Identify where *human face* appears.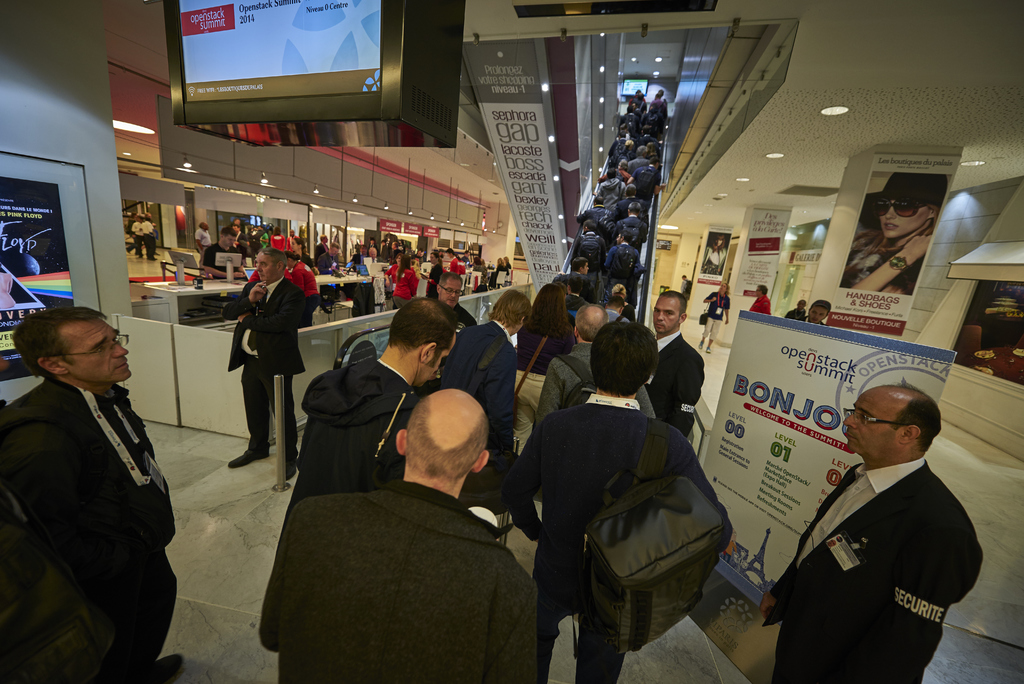
Appears at rect(51, 318, 133, 379).
